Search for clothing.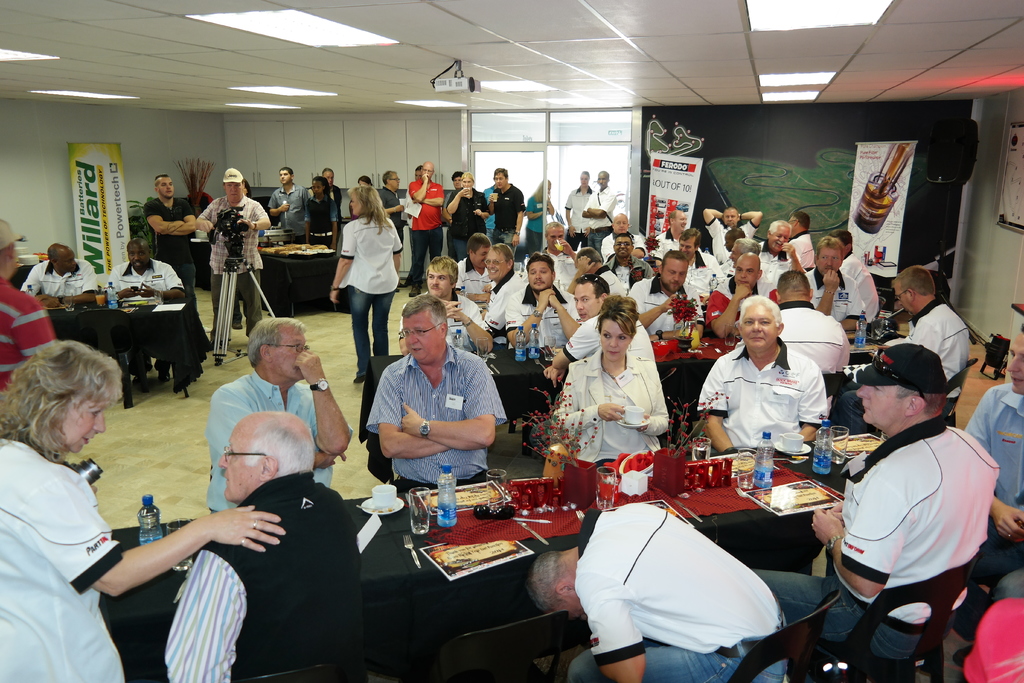
Found at 365, 336, 509, 497.
